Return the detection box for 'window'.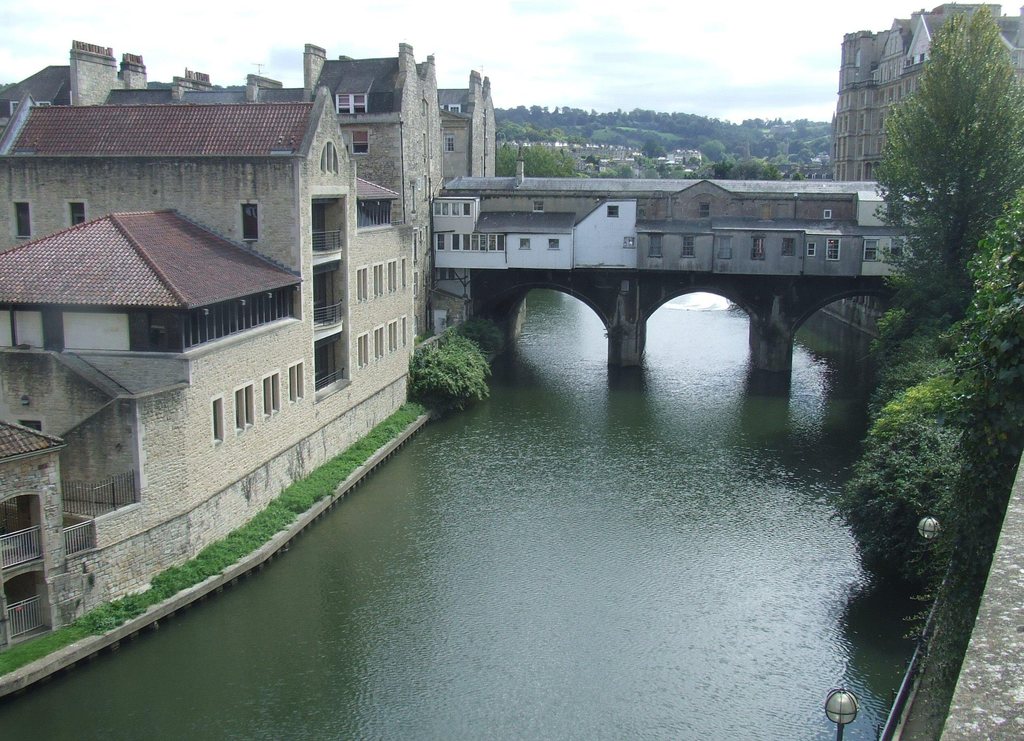
368, 322, 387, 360.
